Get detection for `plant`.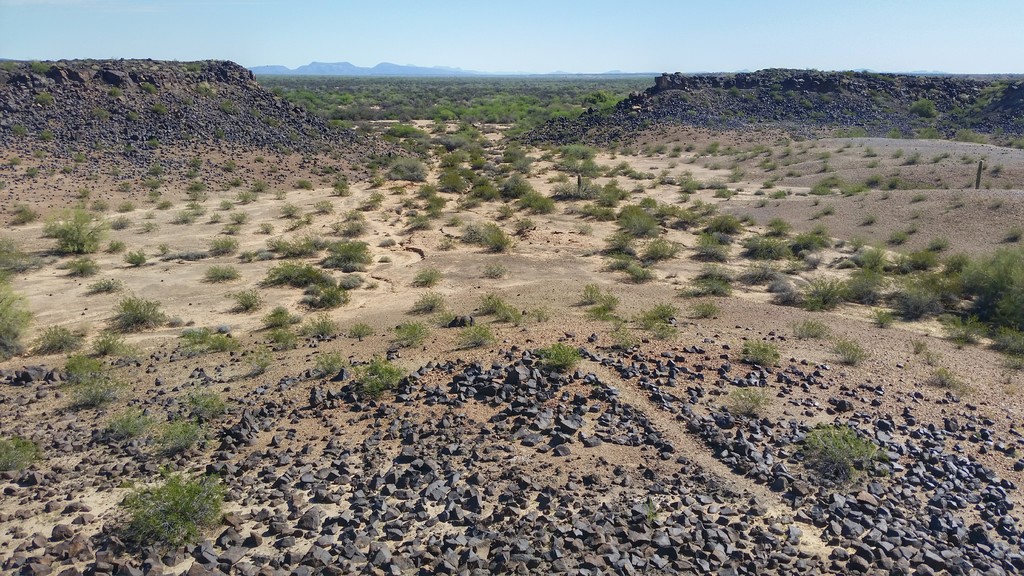
Detection: Rect(29, 317, 87, 355).
